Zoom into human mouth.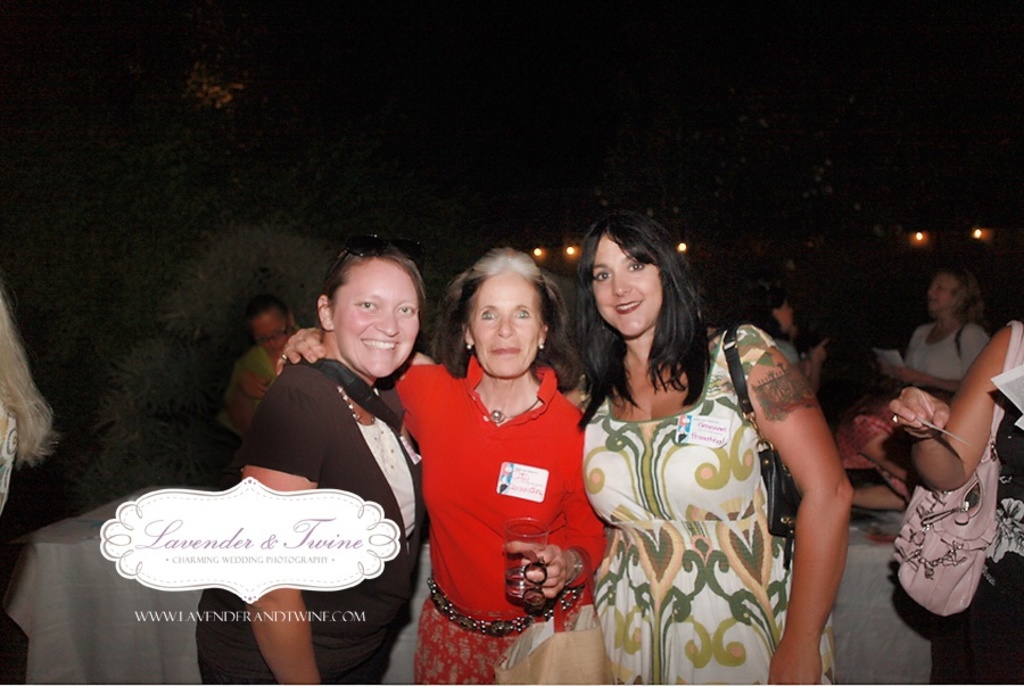
Zoom target: locate(495, 350, 521, 353).
